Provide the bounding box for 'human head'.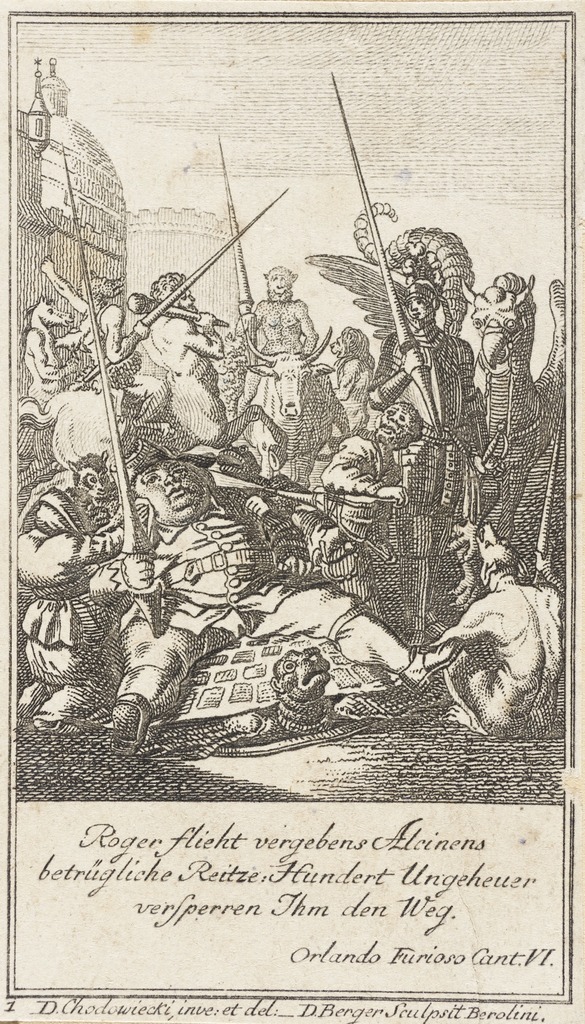
detection(134, 458, 218, 526).
